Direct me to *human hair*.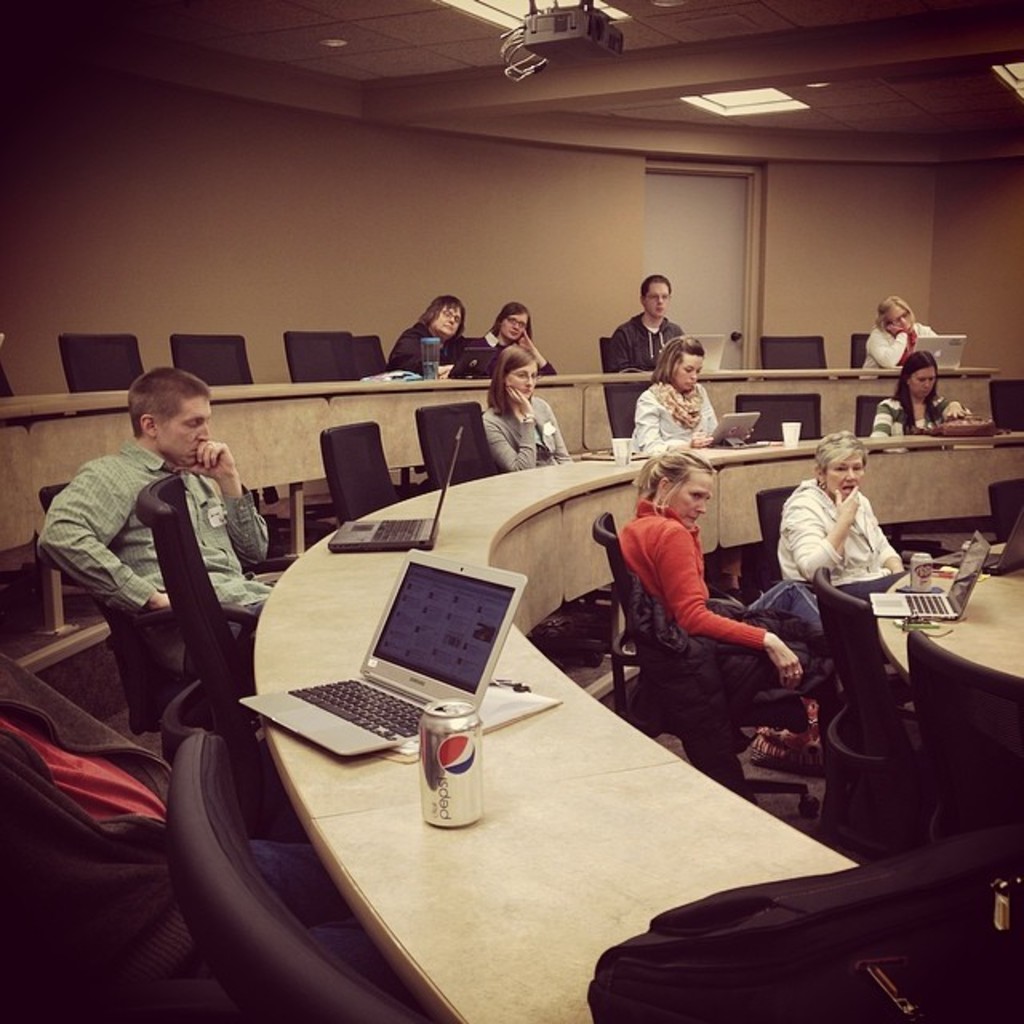
Direction: Rect(826, 430, 870, 490).
